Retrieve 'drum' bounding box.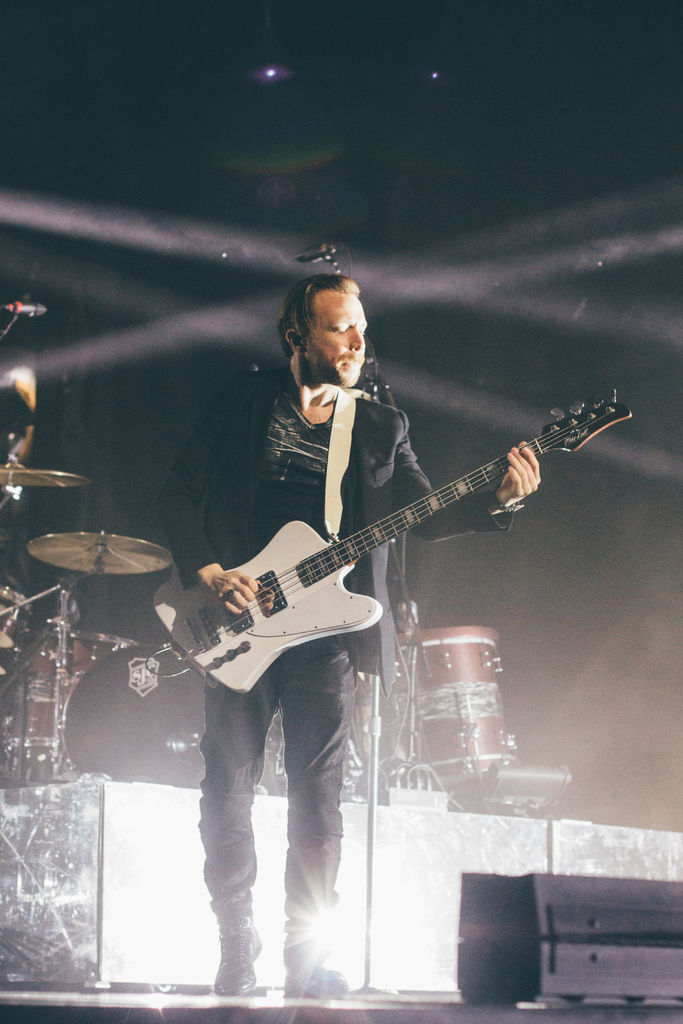
Bounding box: l=58, t=646, r=207, b=785.
